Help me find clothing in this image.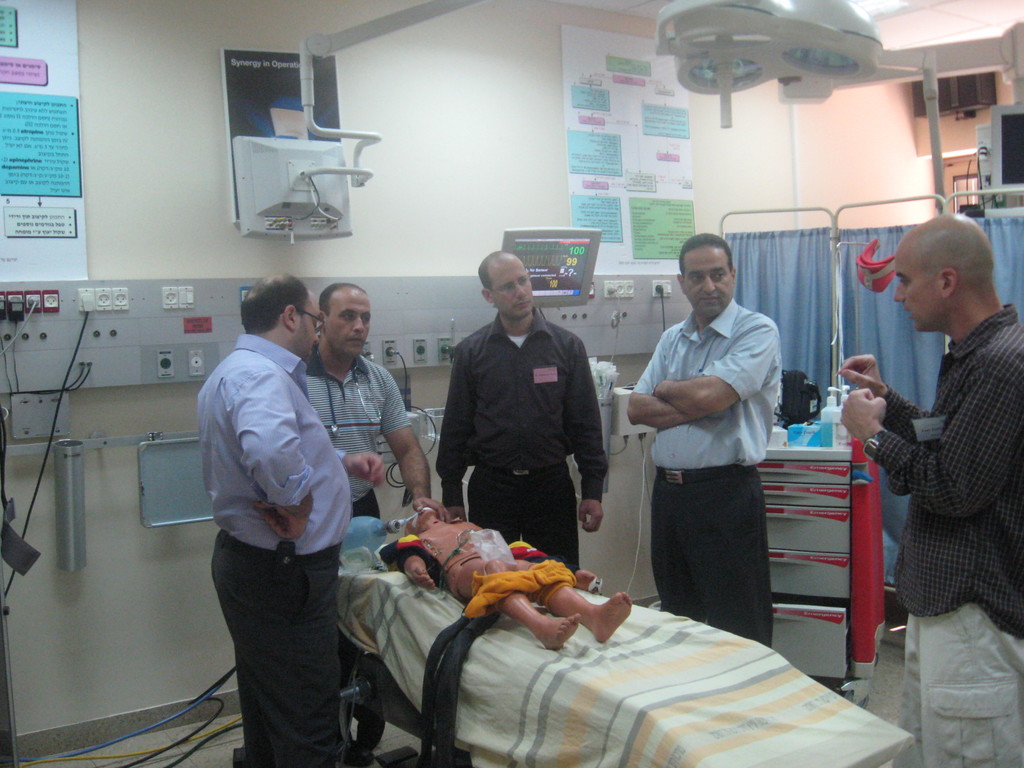
Found it: [426,278,612,557].
